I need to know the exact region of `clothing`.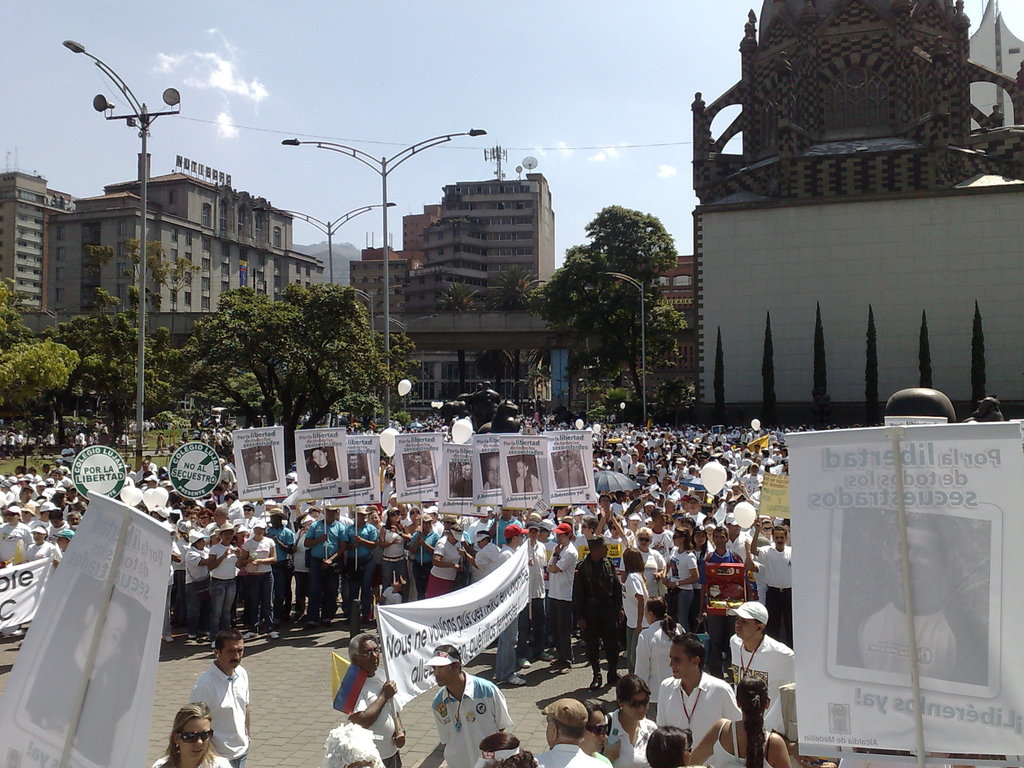
Region: (left=406, top=528, right=435, bottom=598).
